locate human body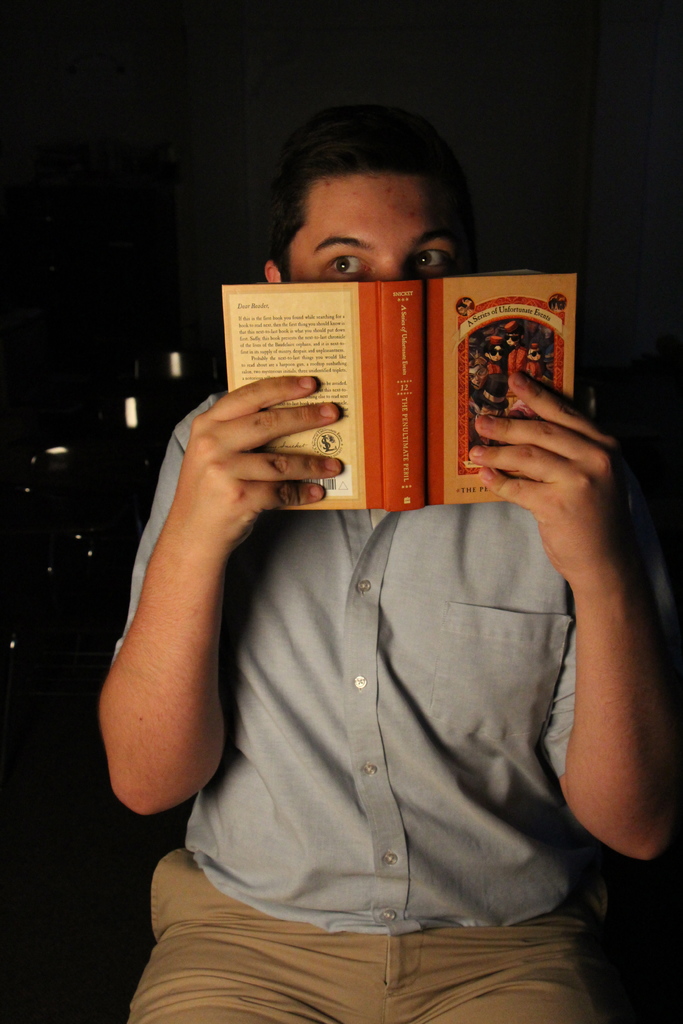
104:179:641:986
